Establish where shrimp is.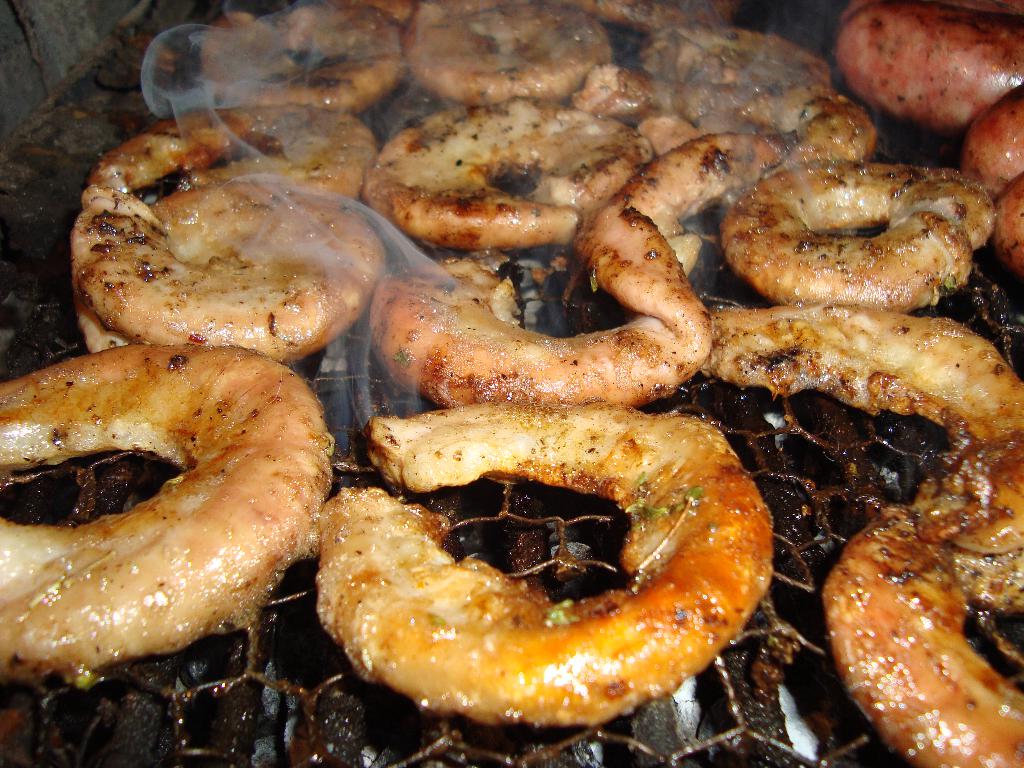
Established at 821:429:1021:767.
